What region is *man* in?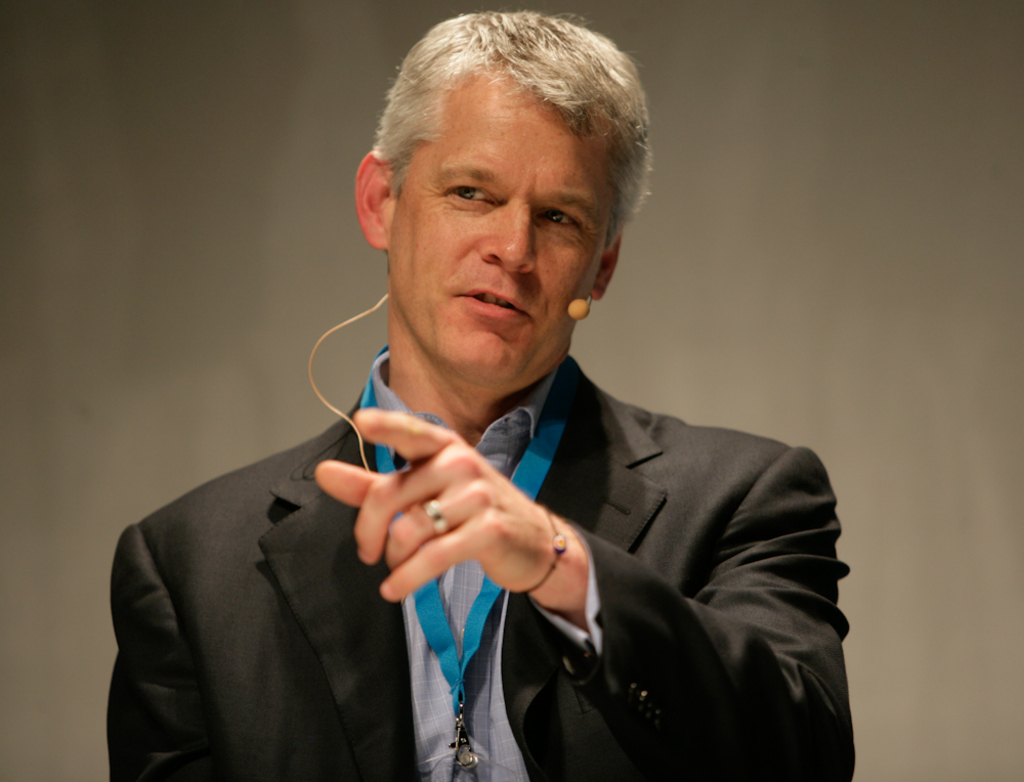
(left=221, top=73, right=911, bottom=771).
